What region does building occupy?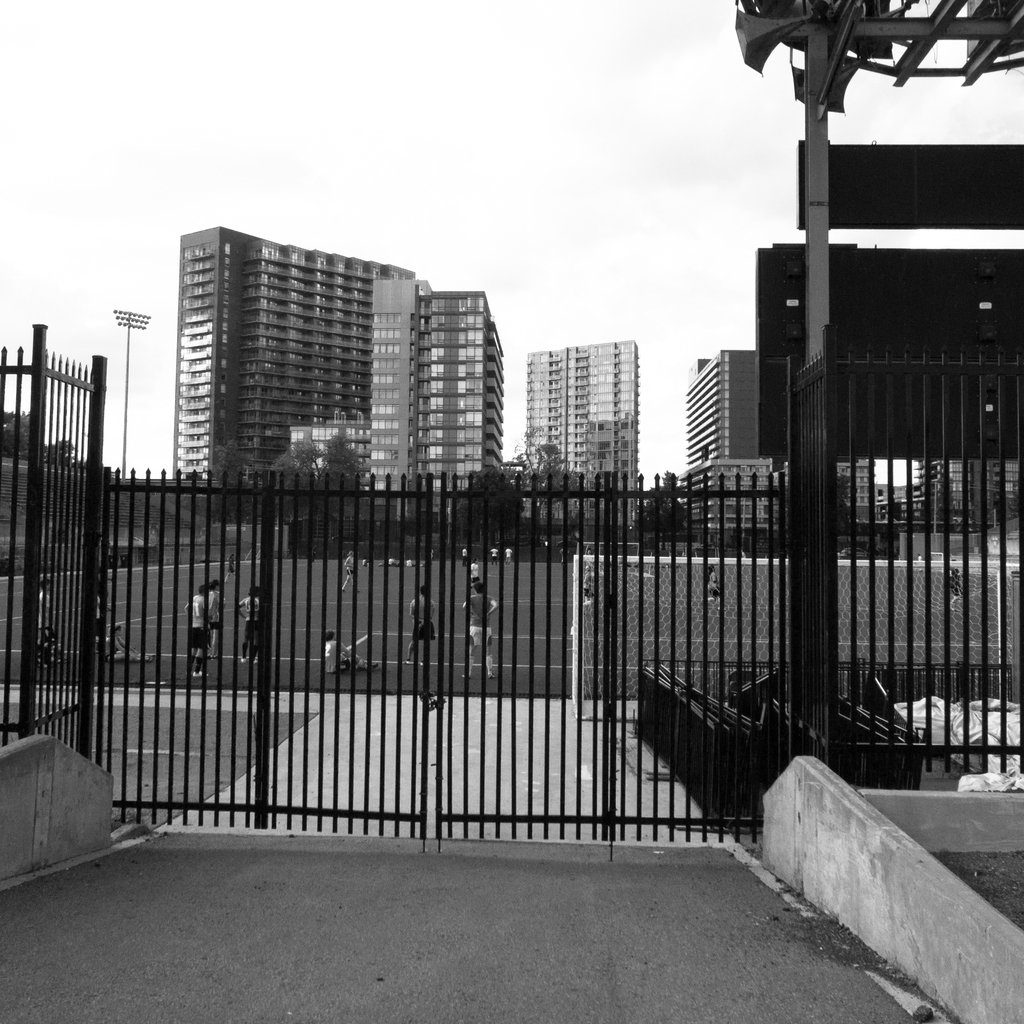
bbox=[172, 228, 504, 529].
